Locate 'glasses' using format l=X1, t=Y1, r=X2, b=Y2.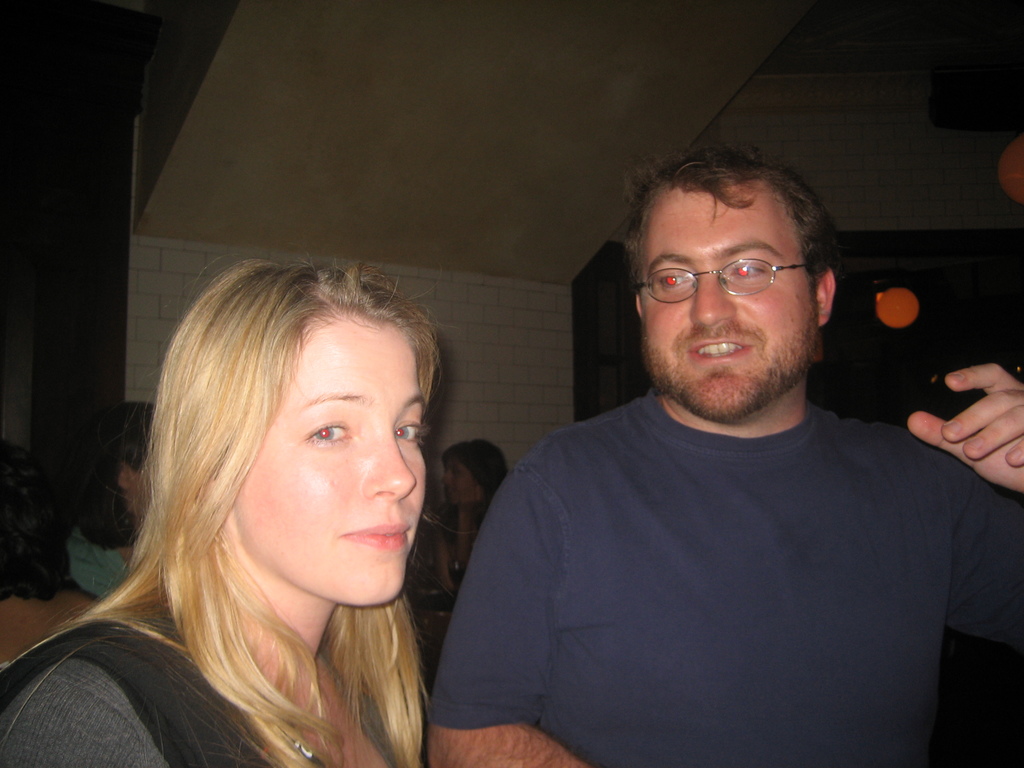
l=639, t=243, r=826, b=296.
